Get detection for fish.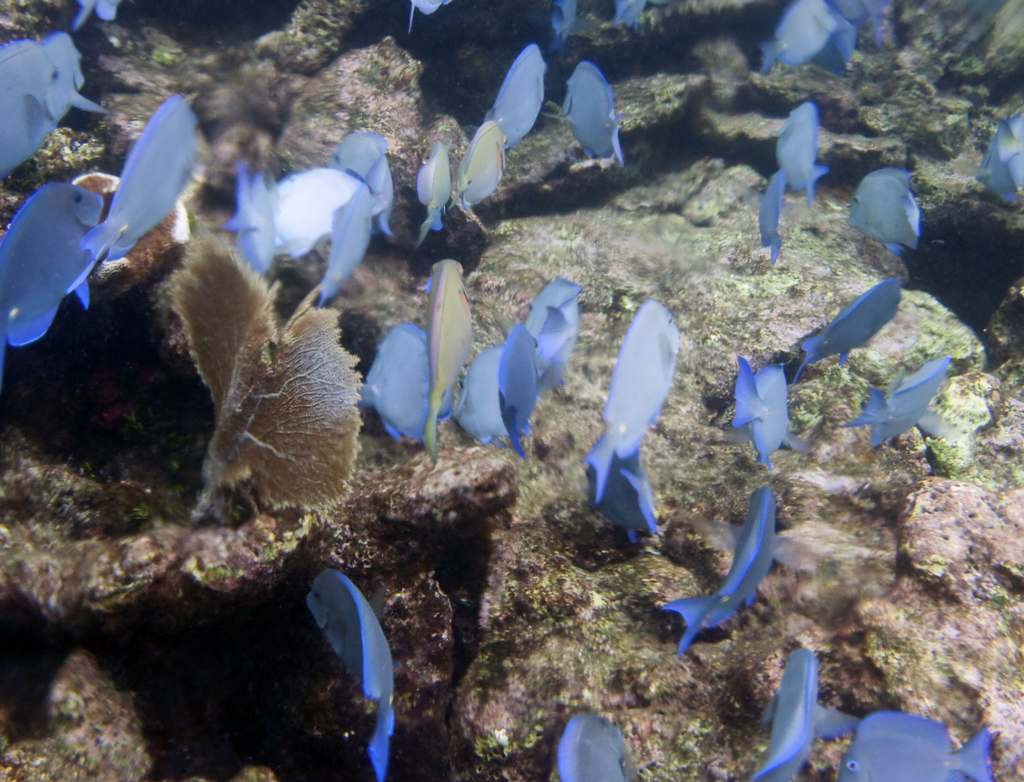
Detection: bbox=(584, 293, 676, 498).
